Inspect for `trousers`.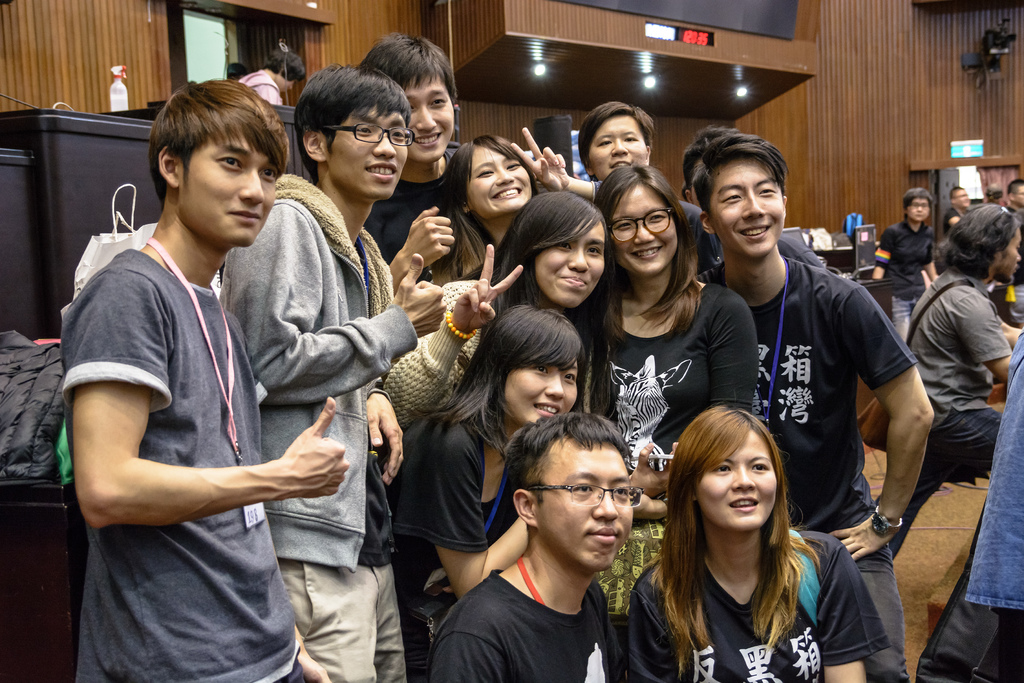
Inspection: (275,551,409,682).
